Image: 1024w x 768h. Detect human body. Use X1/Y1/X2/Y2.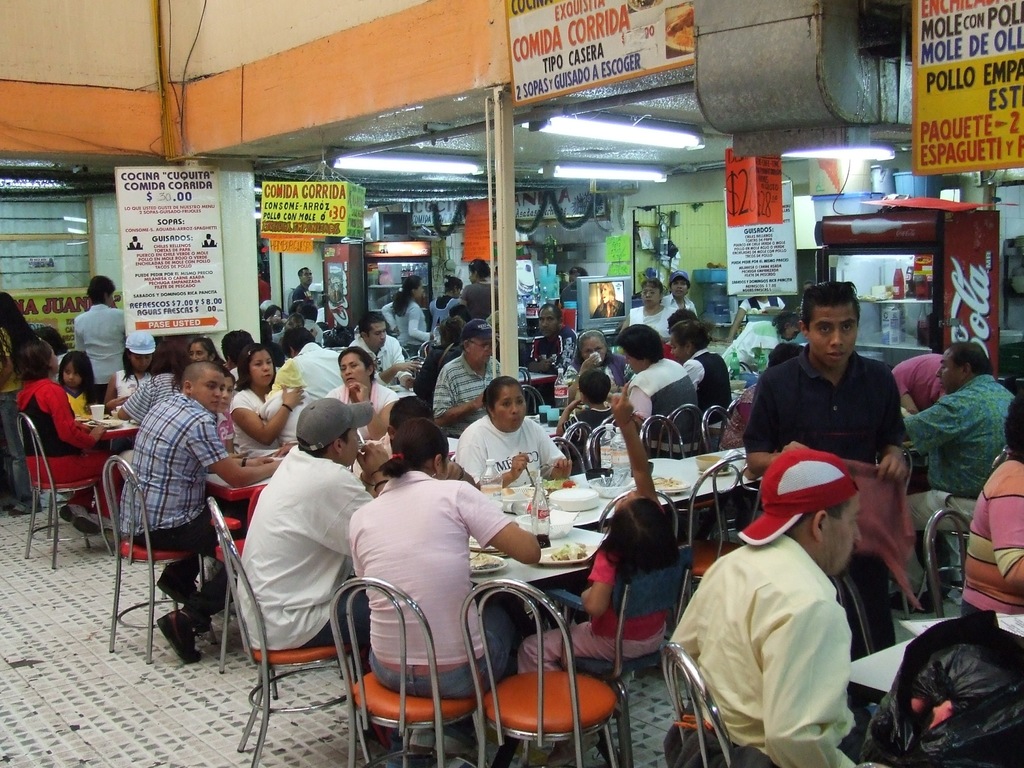
116/365/285/669.
